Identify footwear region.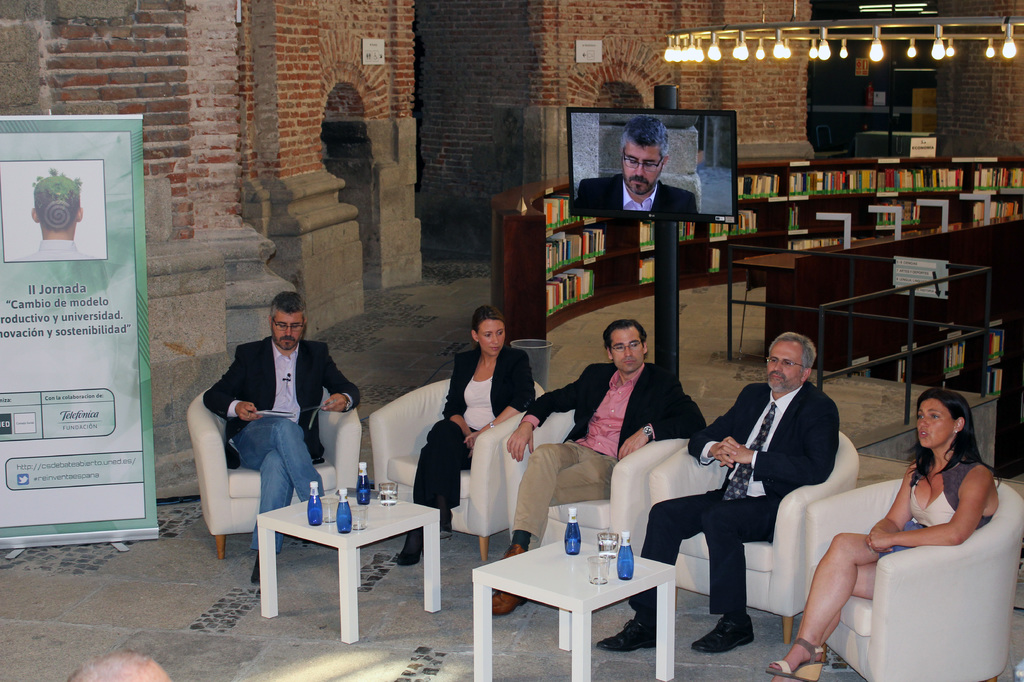
Region: (253,547,266,583).
